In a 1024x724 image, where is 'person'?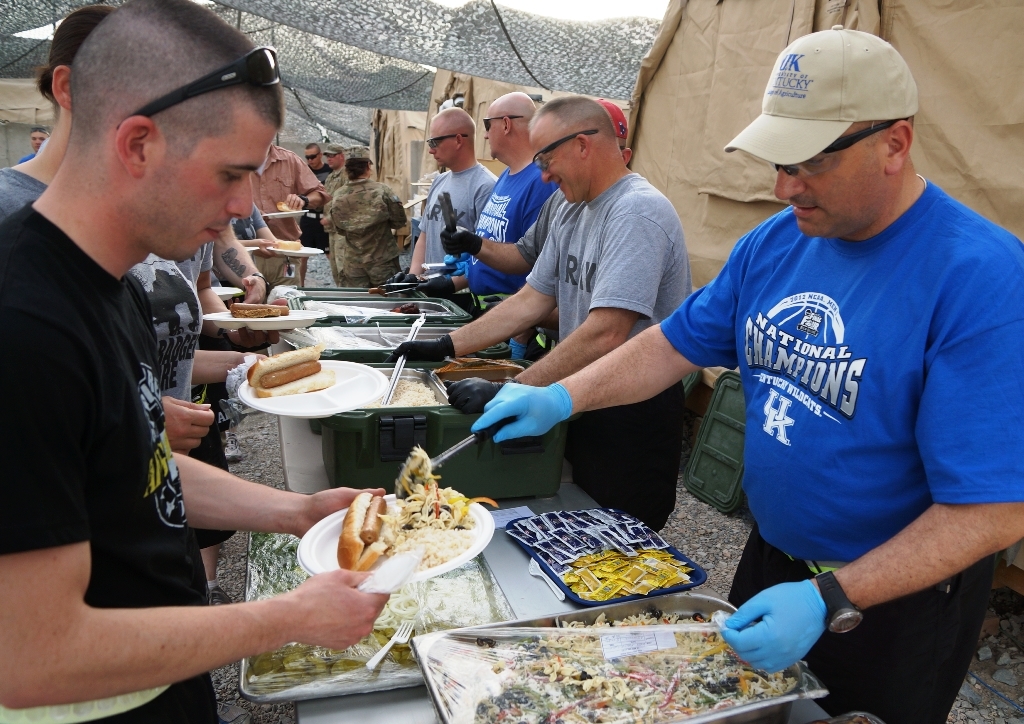
bbox(385, 102, 498, 294).
